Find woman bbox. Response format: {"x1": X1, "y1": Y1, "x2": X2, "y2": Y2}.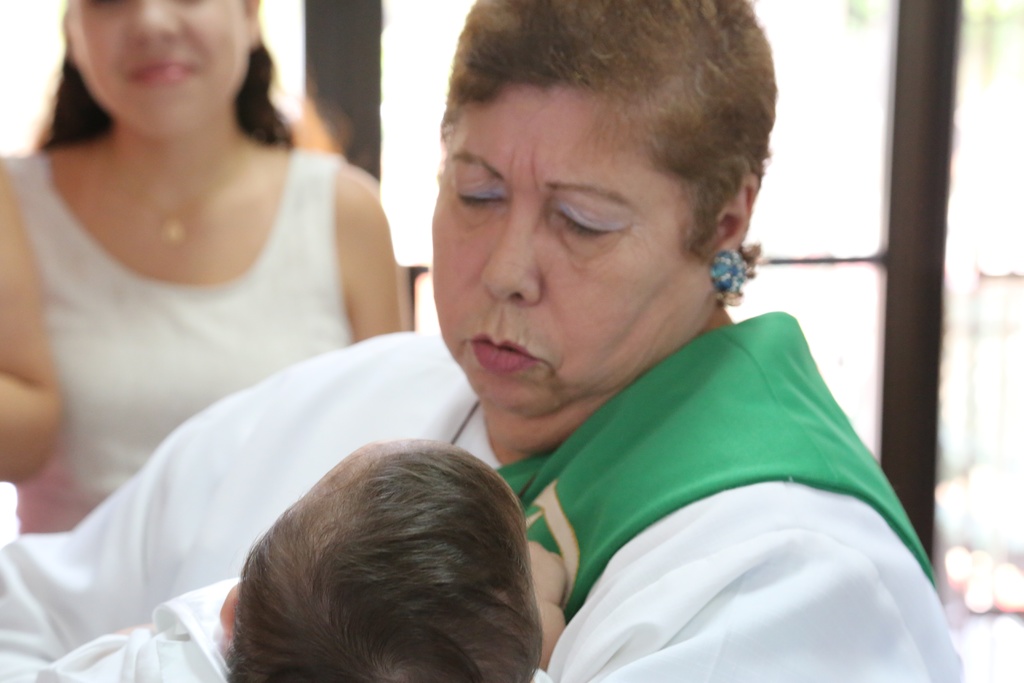
{"x1": 1, "y1": 1, "x2": 963, "y2": 682}.
